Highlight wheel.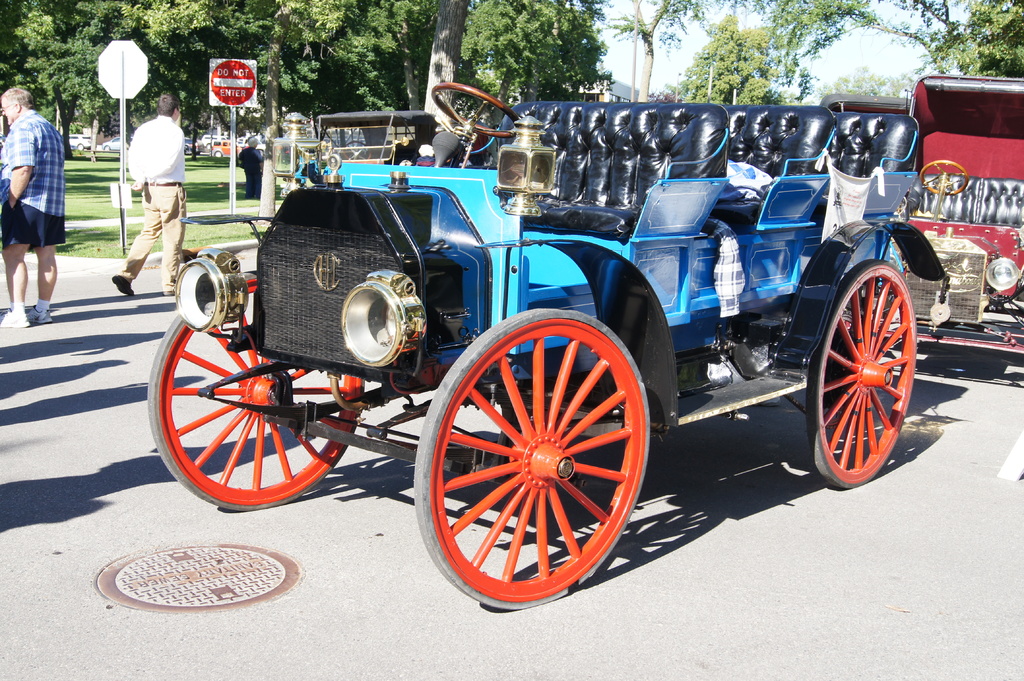
Highlighted region: {"x1": 814, "y1": 234, "x2": 921, "y2": 490}.
